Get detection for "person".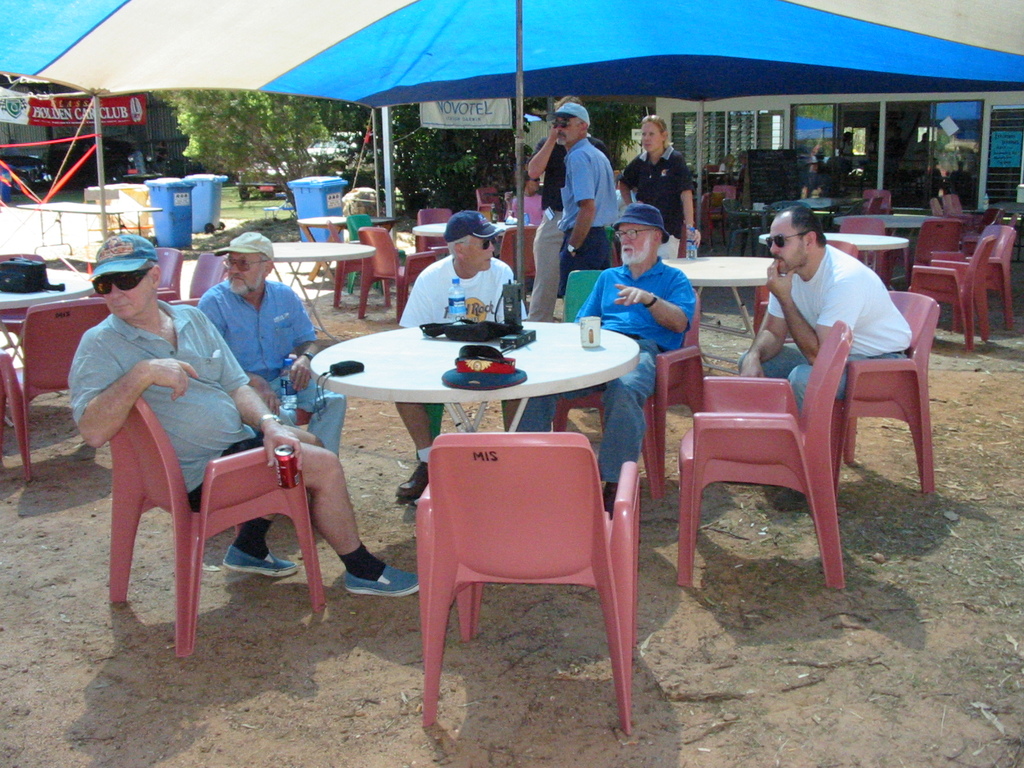
Detection: locate(545, 112, 614, 260).
